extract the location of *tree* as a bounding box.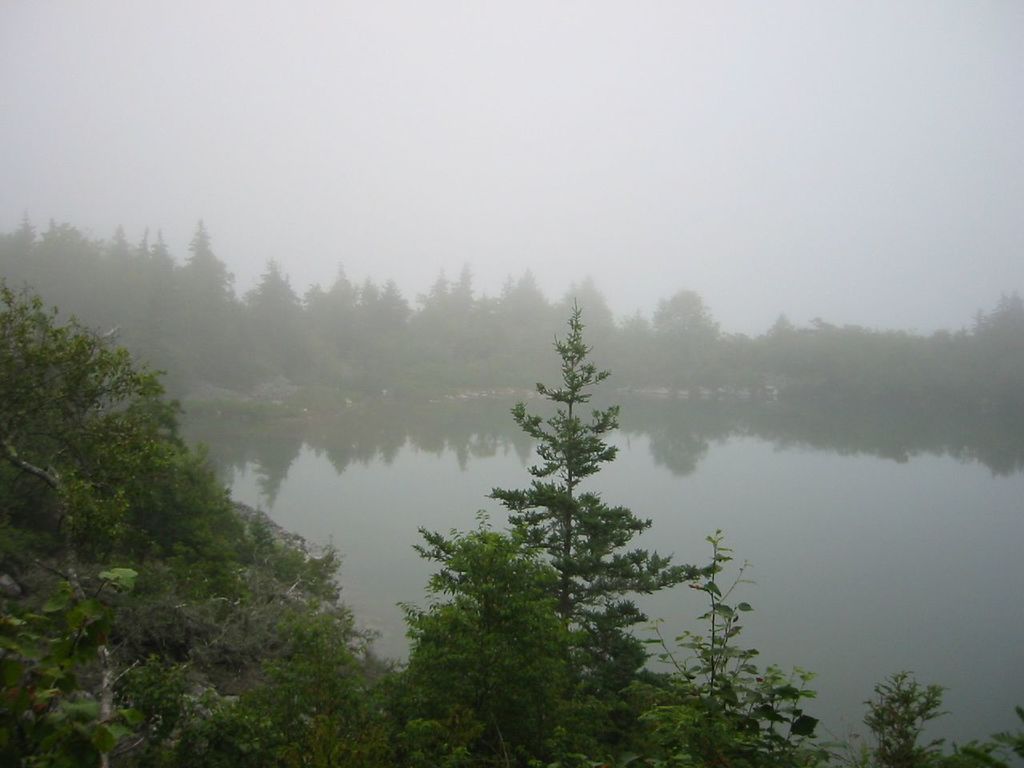
728, 330, 766, 392.
